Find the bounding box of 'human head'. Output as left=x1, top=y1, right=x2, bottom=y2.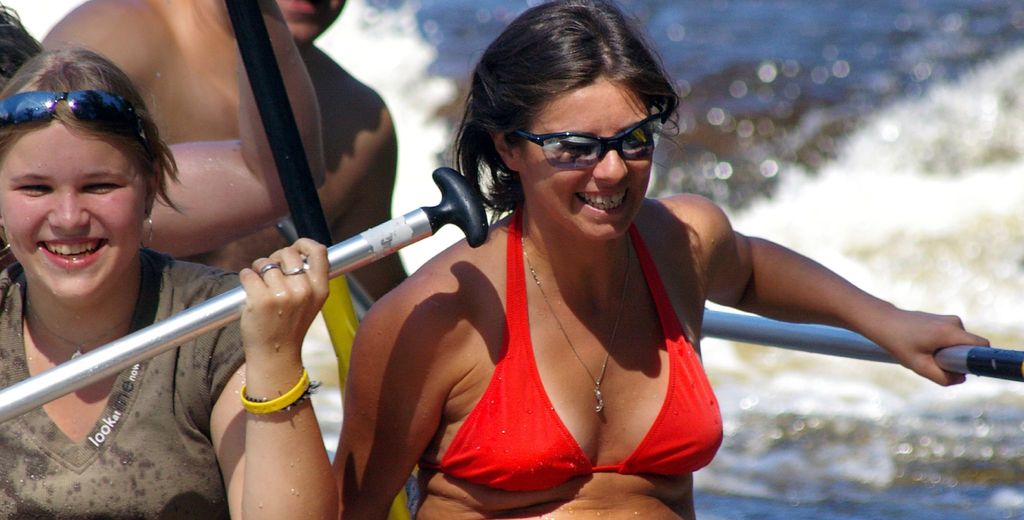
left=456, top=8, right=691, bottom=241.
